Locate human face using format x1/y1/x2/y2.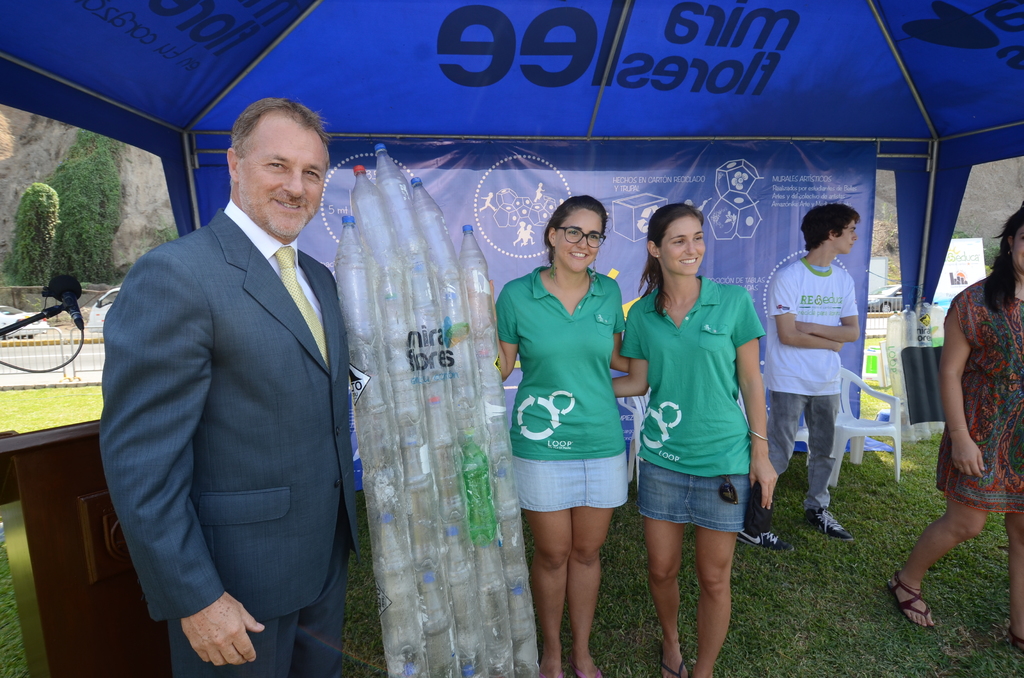
555/211/606/275.
